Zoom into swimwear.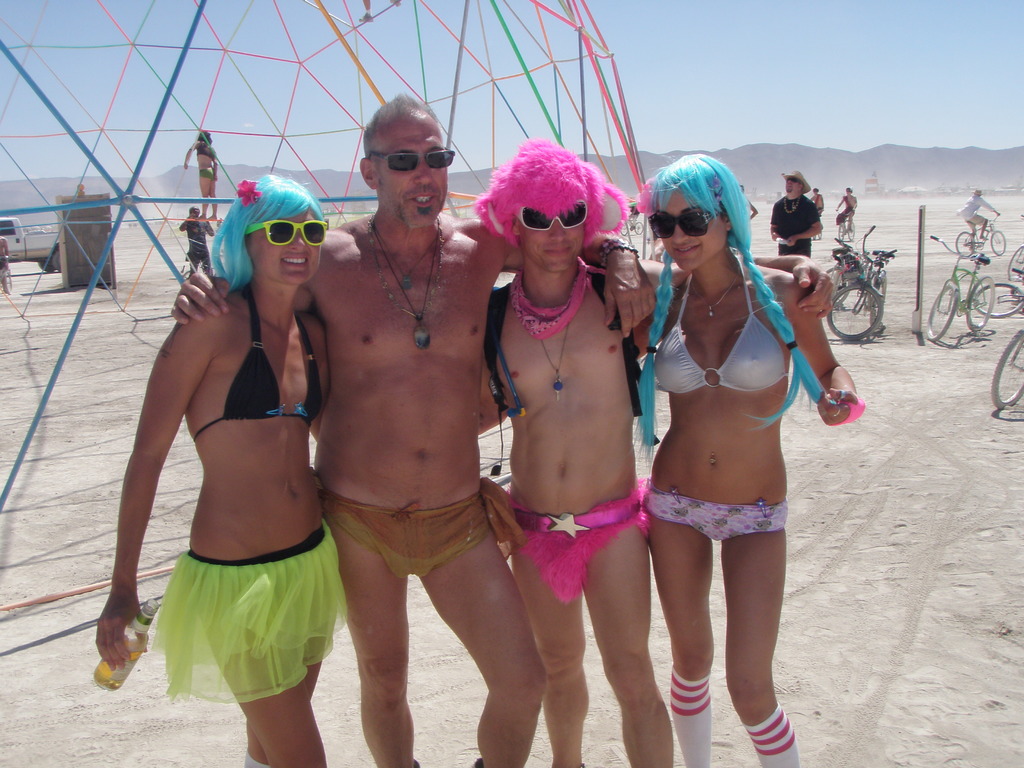
Zoom target: 506 475 654 609.
